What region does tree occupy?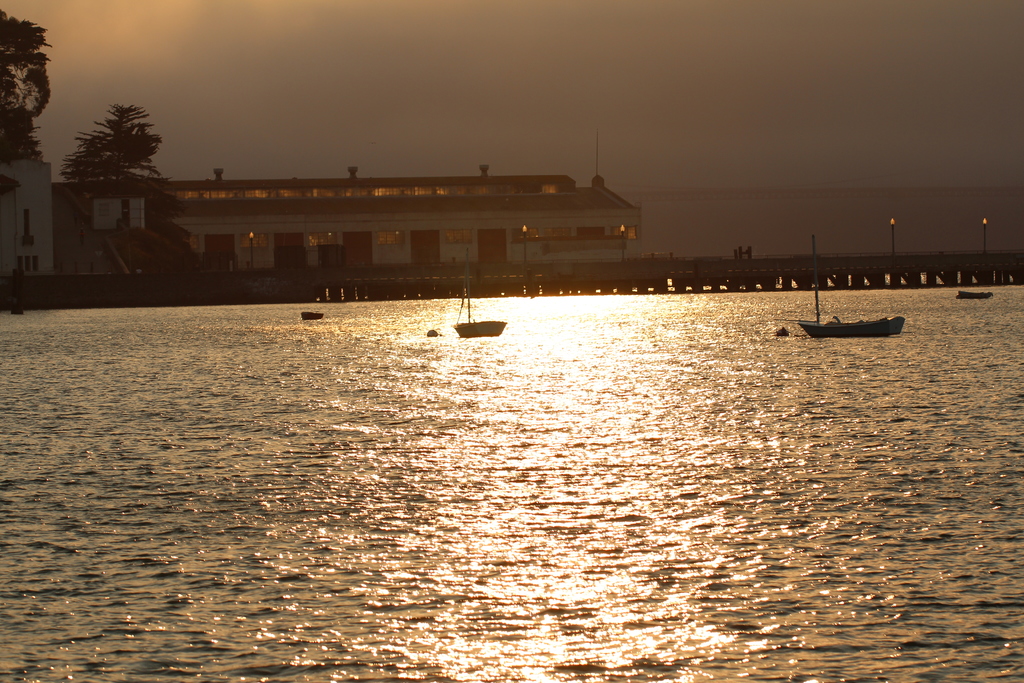
<bbox>0, 12, 48, 160</bbox>.
